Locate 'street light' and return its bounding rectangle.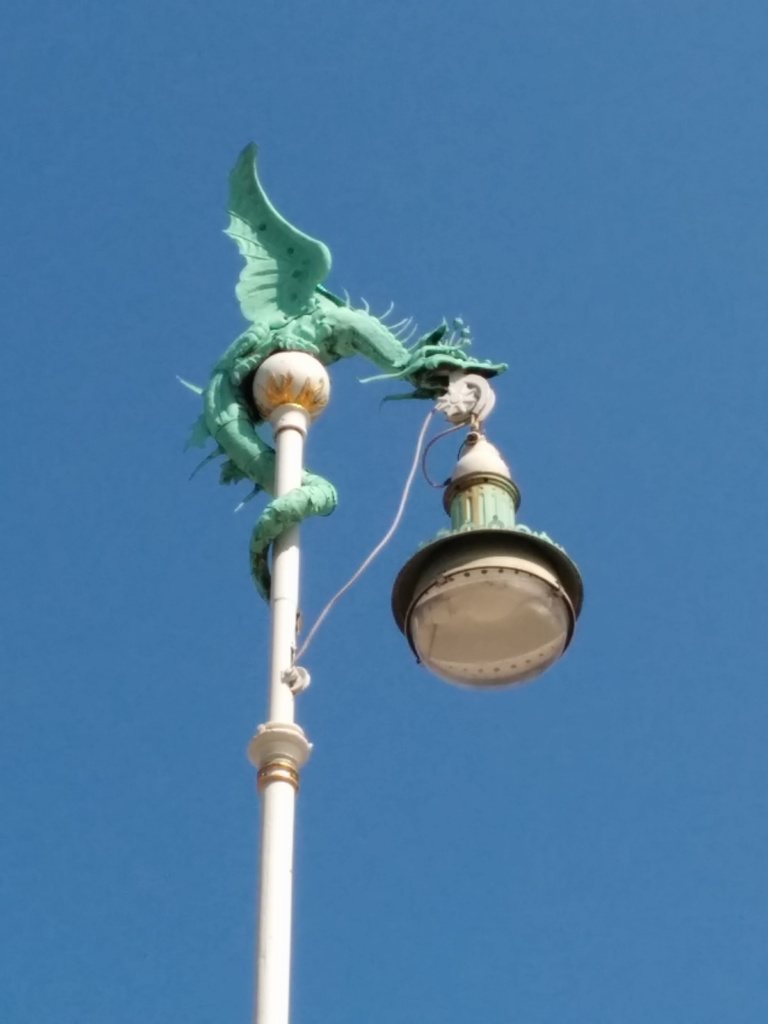
[177,189,549,1023].
